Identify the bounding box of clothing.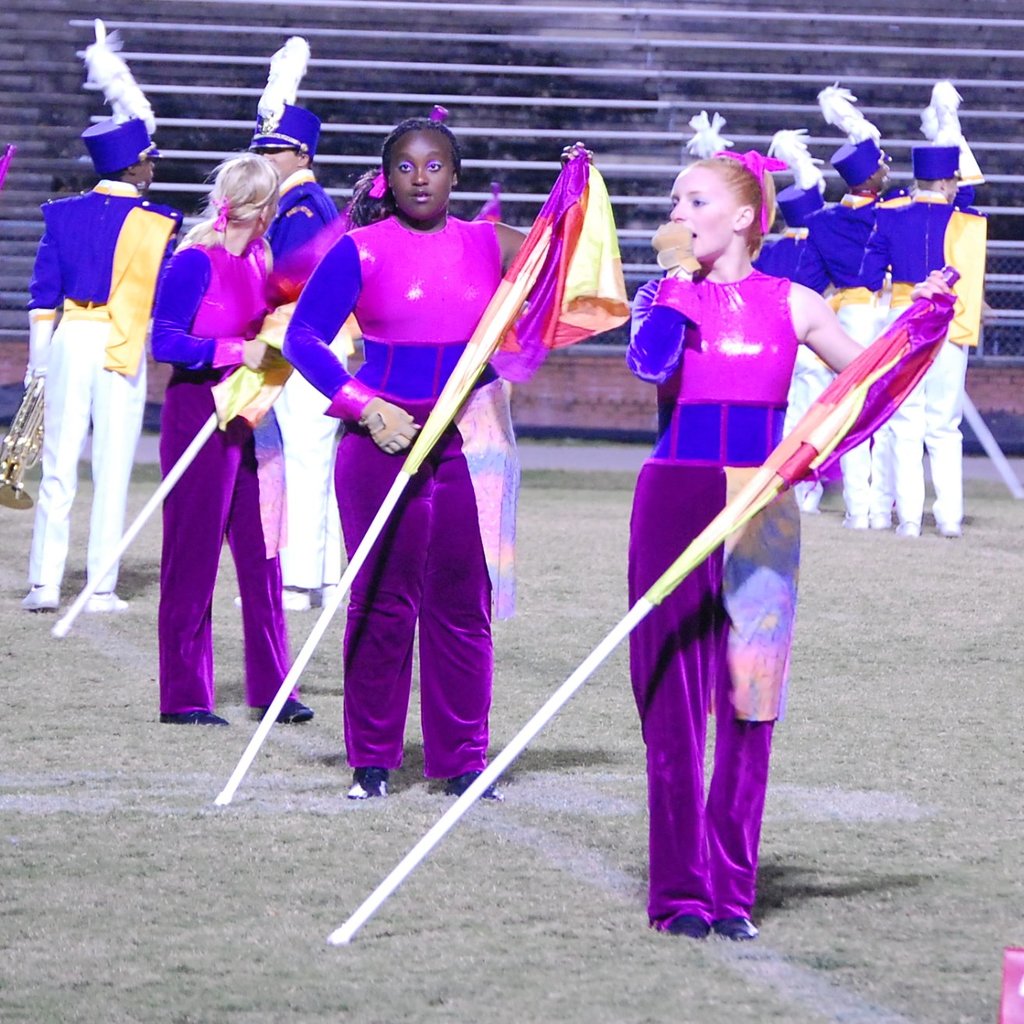
bbox=(27, 181, 186, 592).
